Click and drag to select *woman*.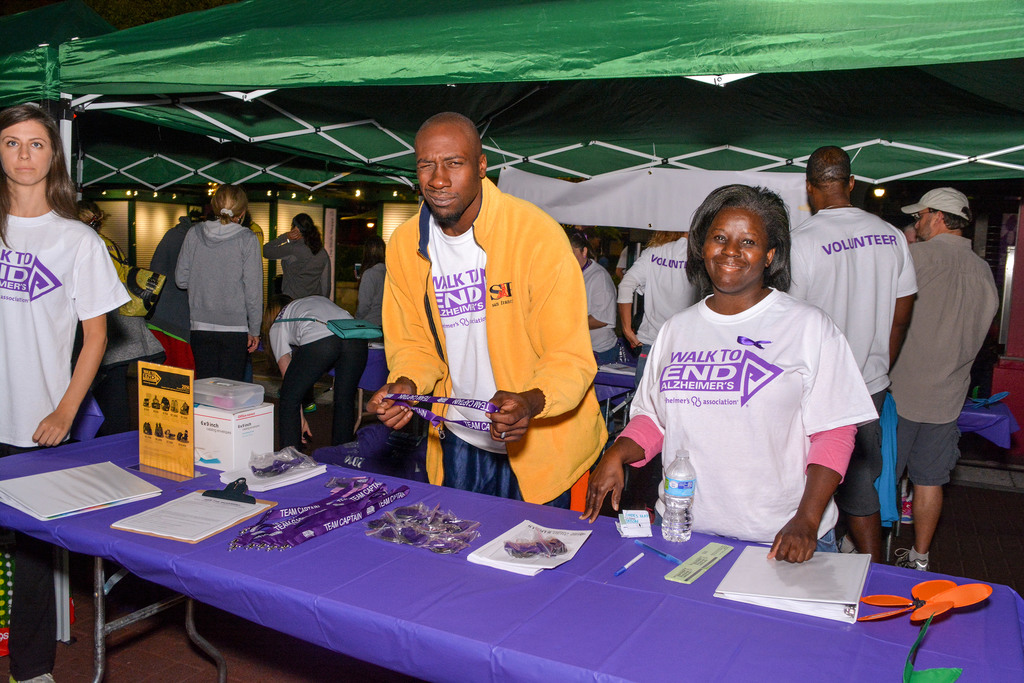
Selection: {"left": 630, "top": 186, "right": 874, "bottom": 568}.
